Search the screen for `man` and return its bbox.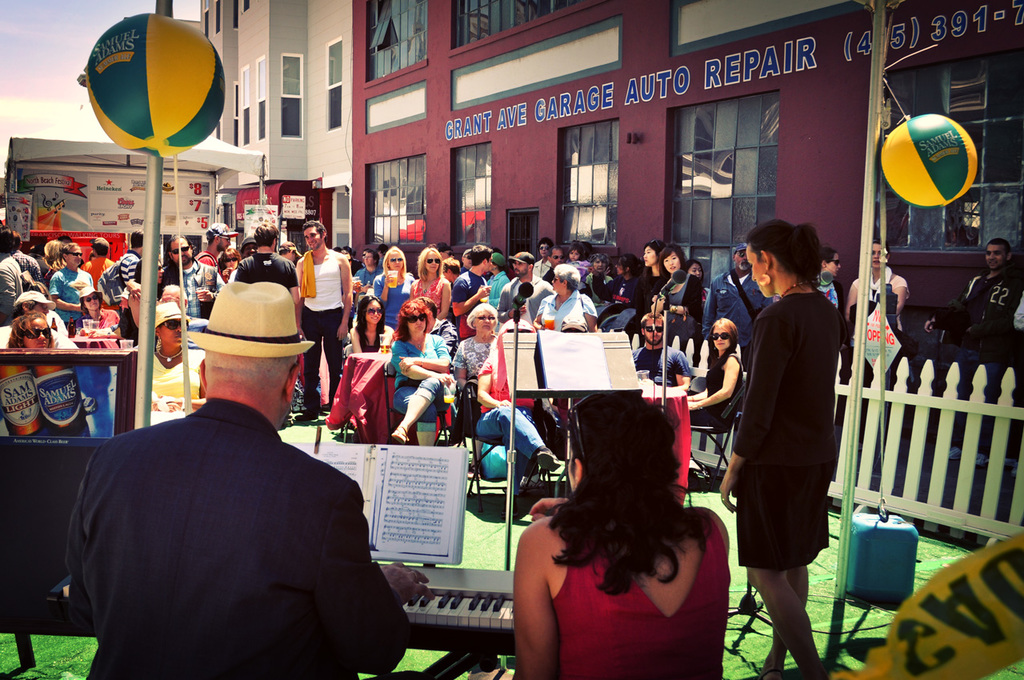
Found: Rect(290, 220, 361, 422).
